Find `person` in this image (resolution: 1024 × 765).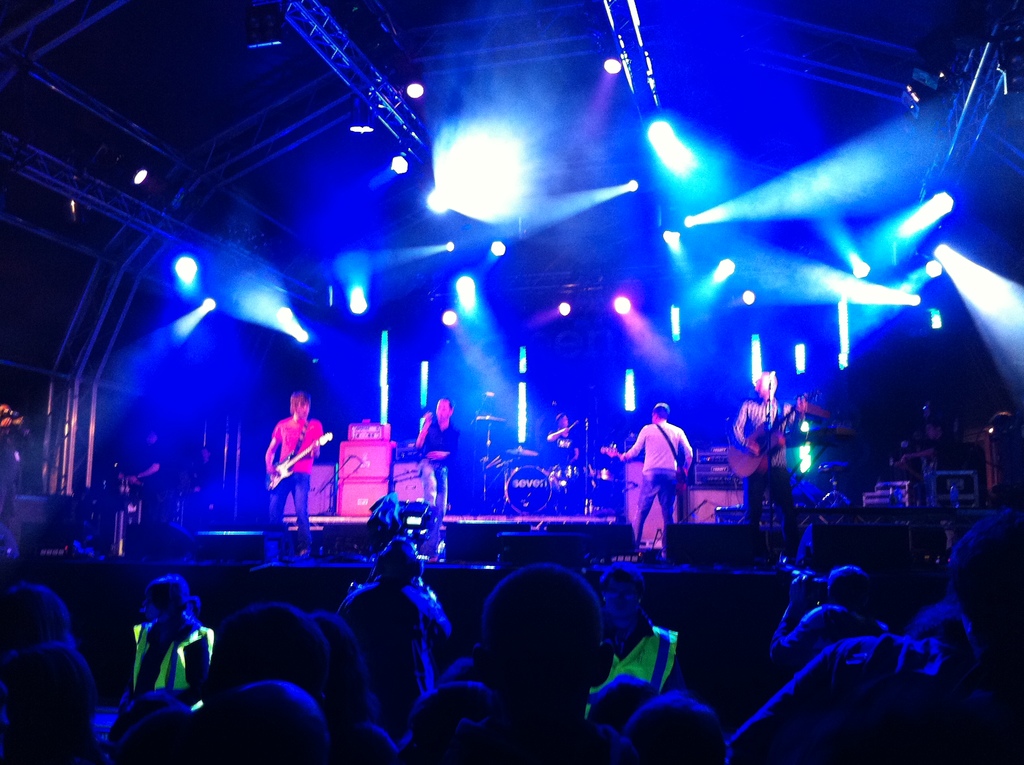
Rect(335, 540, 451, 726).
